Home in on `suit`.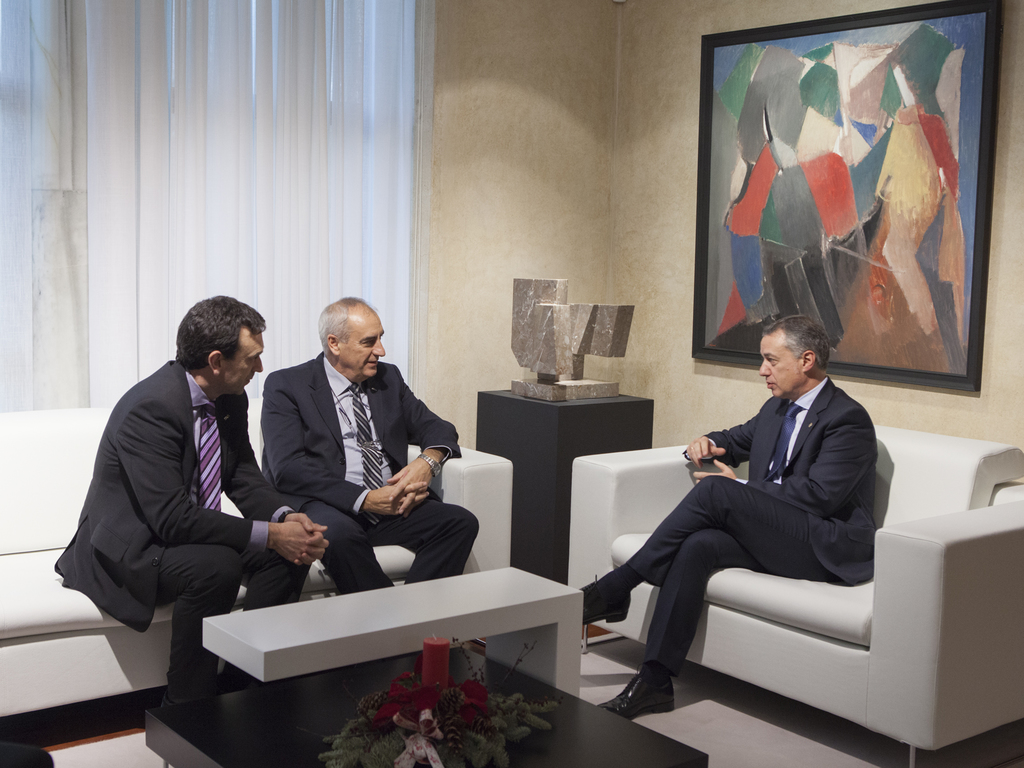
Homed in at <bbox>54, 358, 318, 705</bbox>.
